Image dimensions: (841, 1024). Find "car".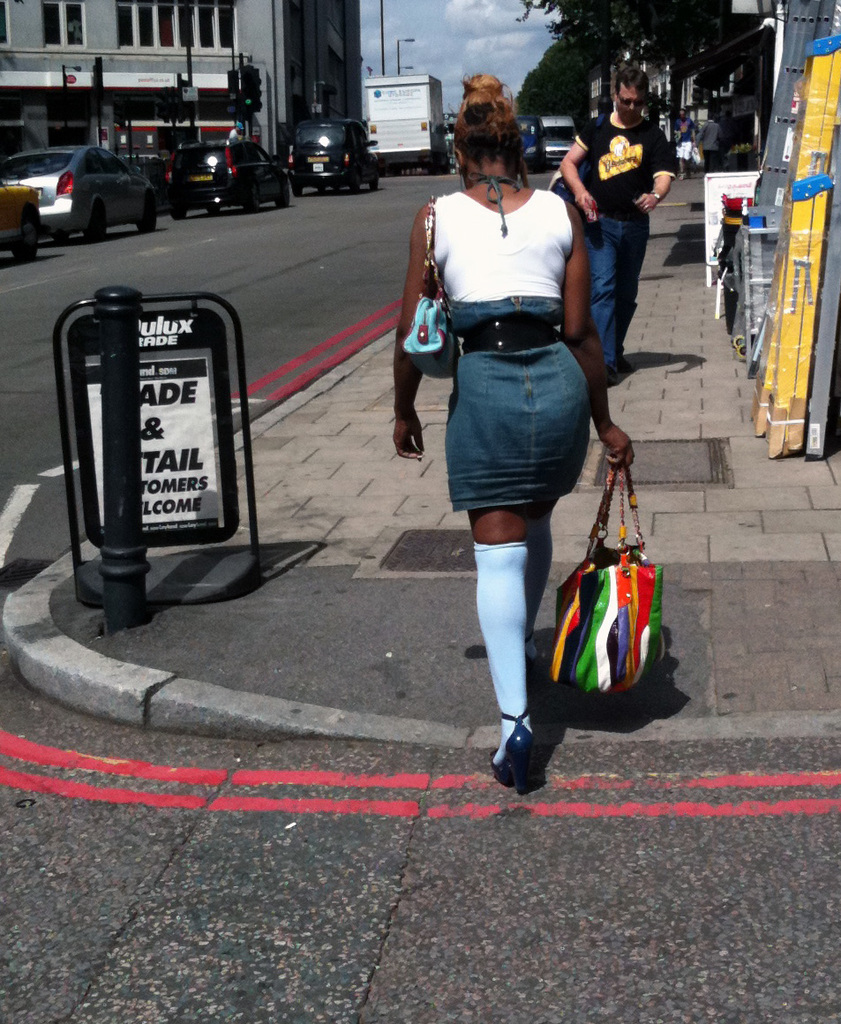
box(515, 116, 545, 167).
